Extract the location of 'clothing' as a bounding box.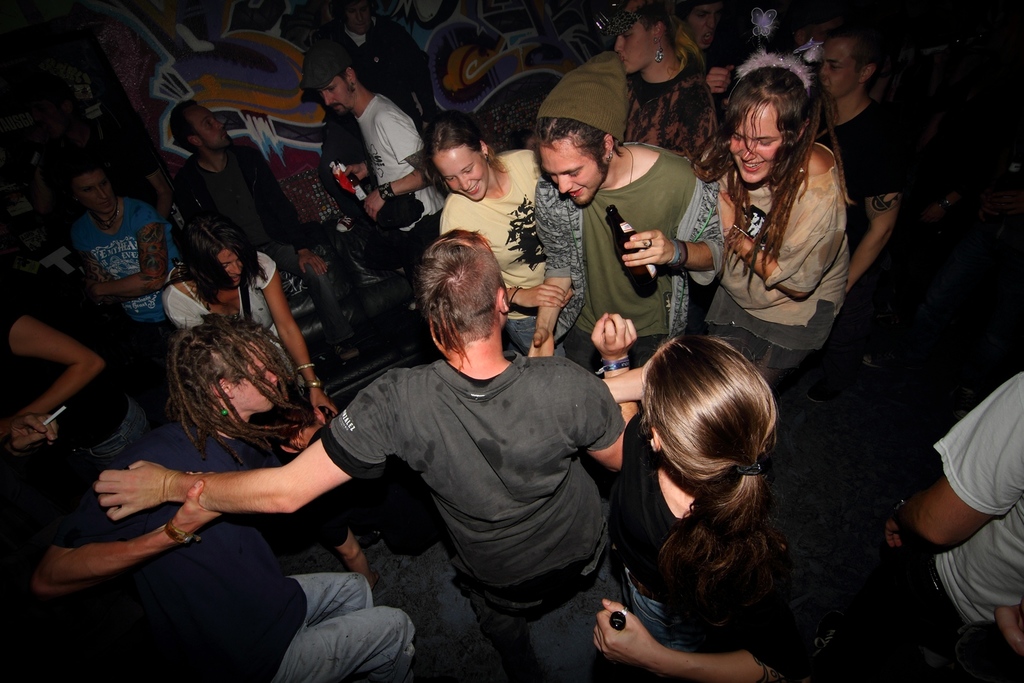
438, 147, 547, 352.
